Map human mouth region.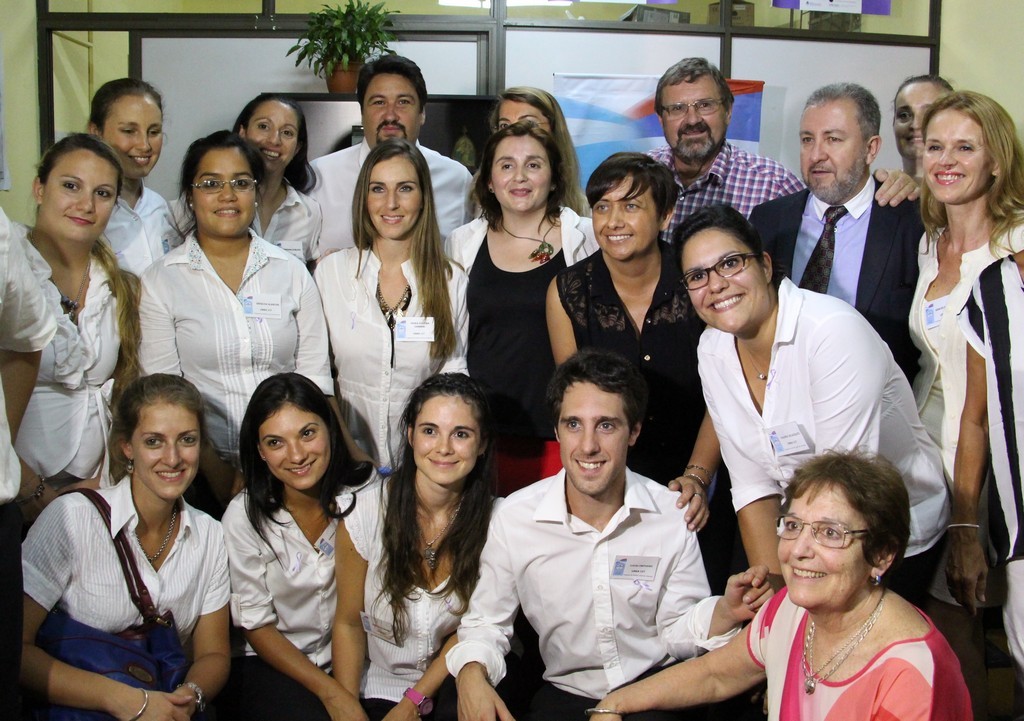
Mapped to 428 456 460 470.
